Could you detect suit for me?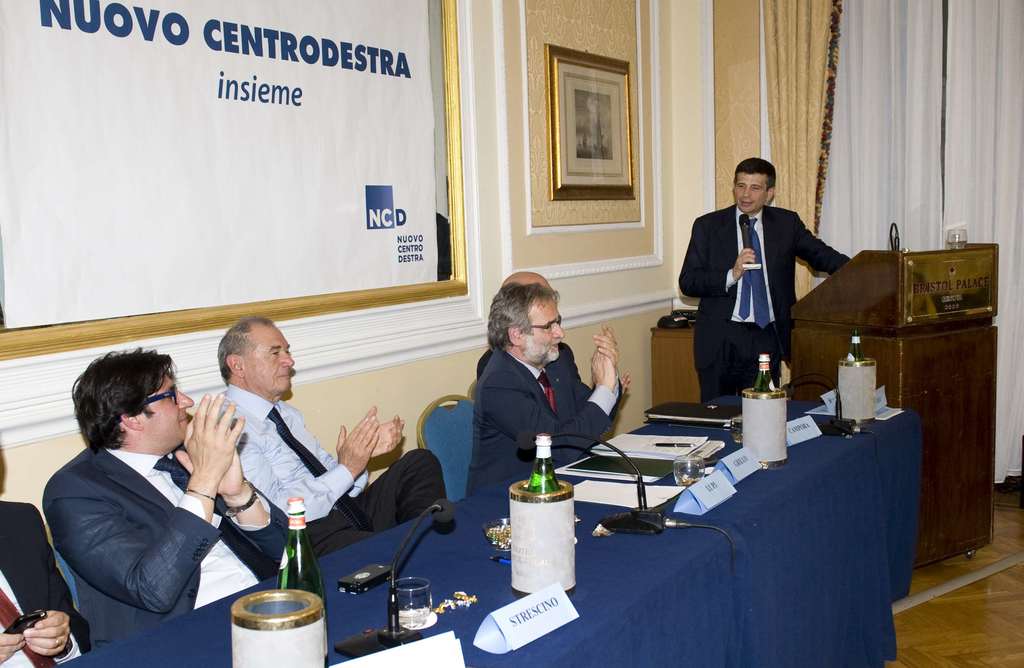
Detection result: l=695, t=177, r=847, b=380.
